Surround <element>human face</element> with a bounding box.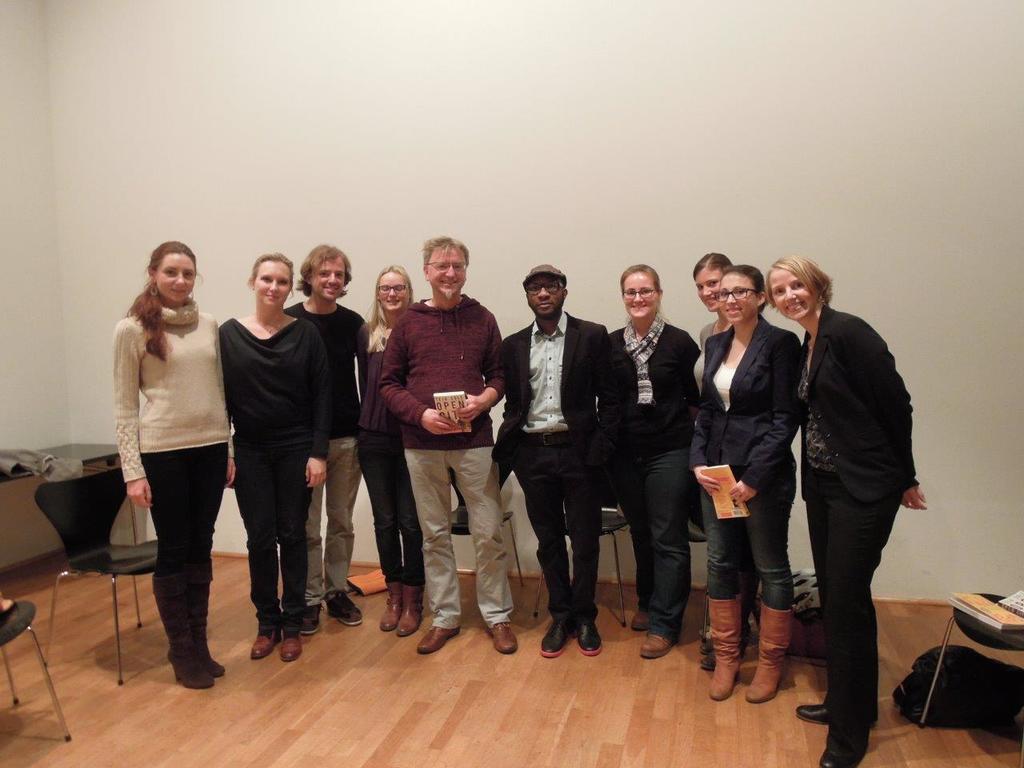
l=625, t=270, r=659, b=318.
